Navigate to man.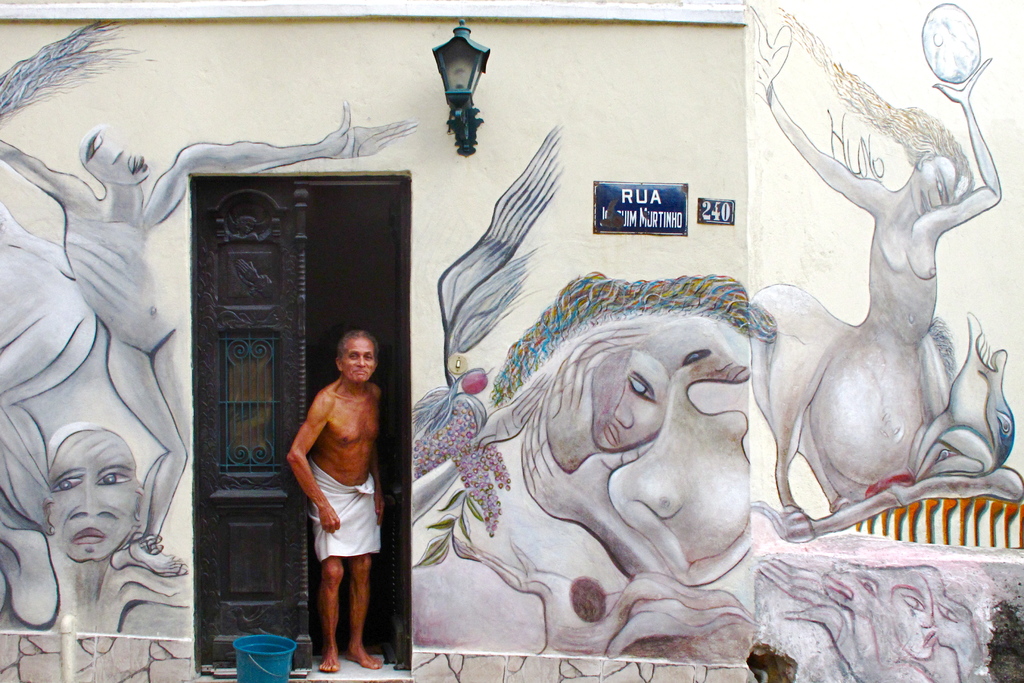
Navigation target: region(278, 310, 390, 664).
